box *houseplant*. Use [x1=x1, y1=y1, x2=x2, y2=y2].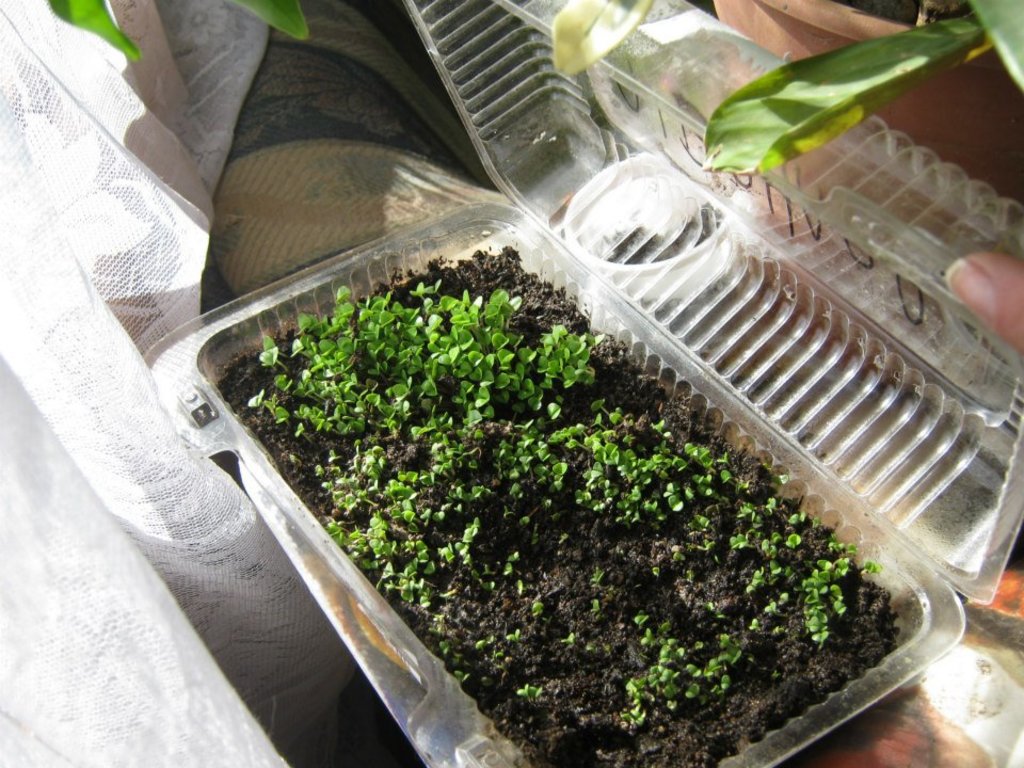
[x1=141, y1=191, x2=964, y2=767].
